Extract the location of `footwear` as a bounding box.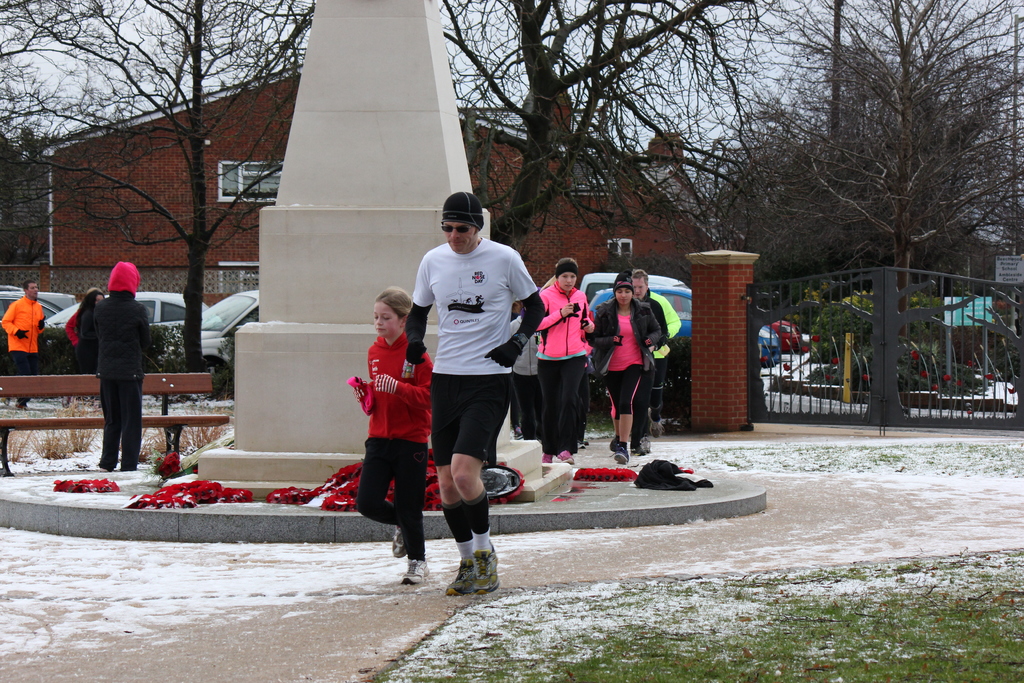
(472, 545, 499, 591).
